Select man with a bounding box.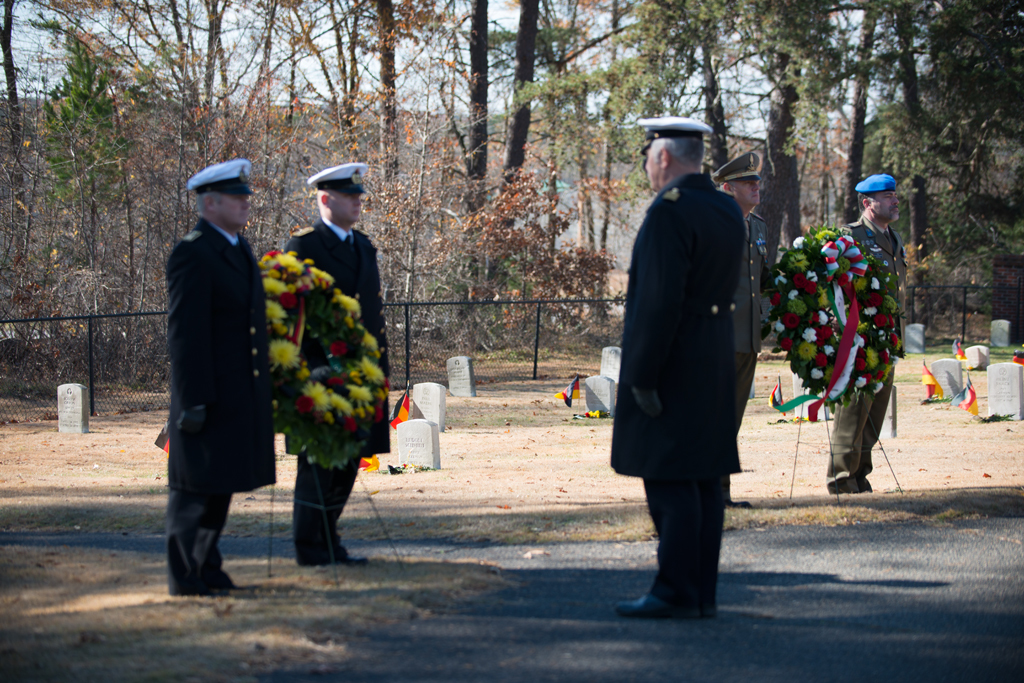
region(284, 164, 370, 564).
